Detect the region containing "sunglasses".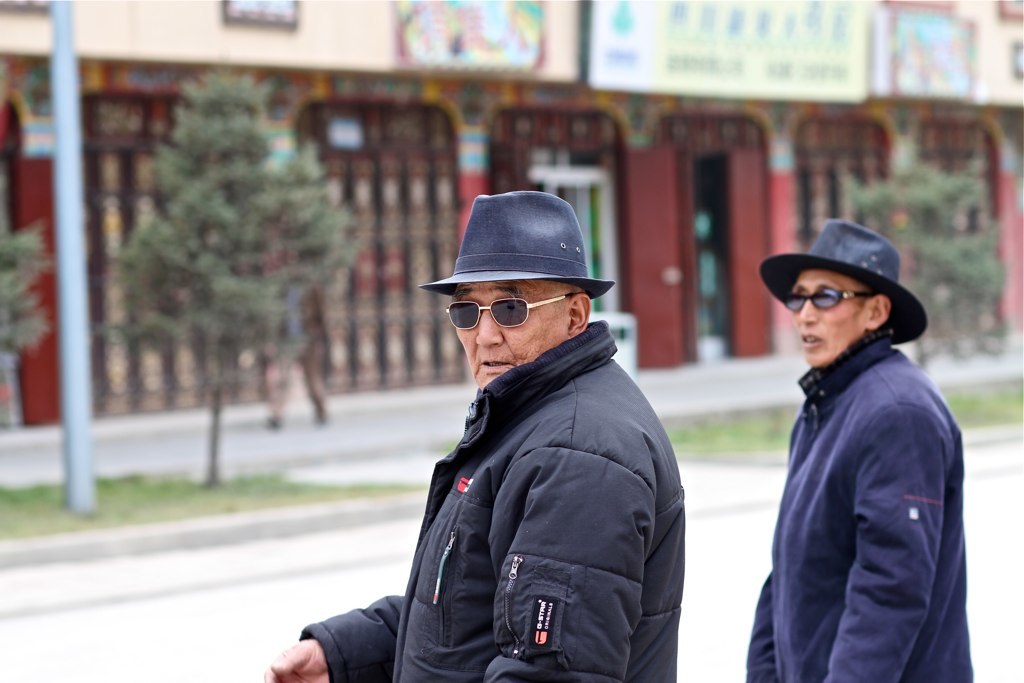
{"x1": 785, "y1": 284, "x2": 871, "y2": 319}.
